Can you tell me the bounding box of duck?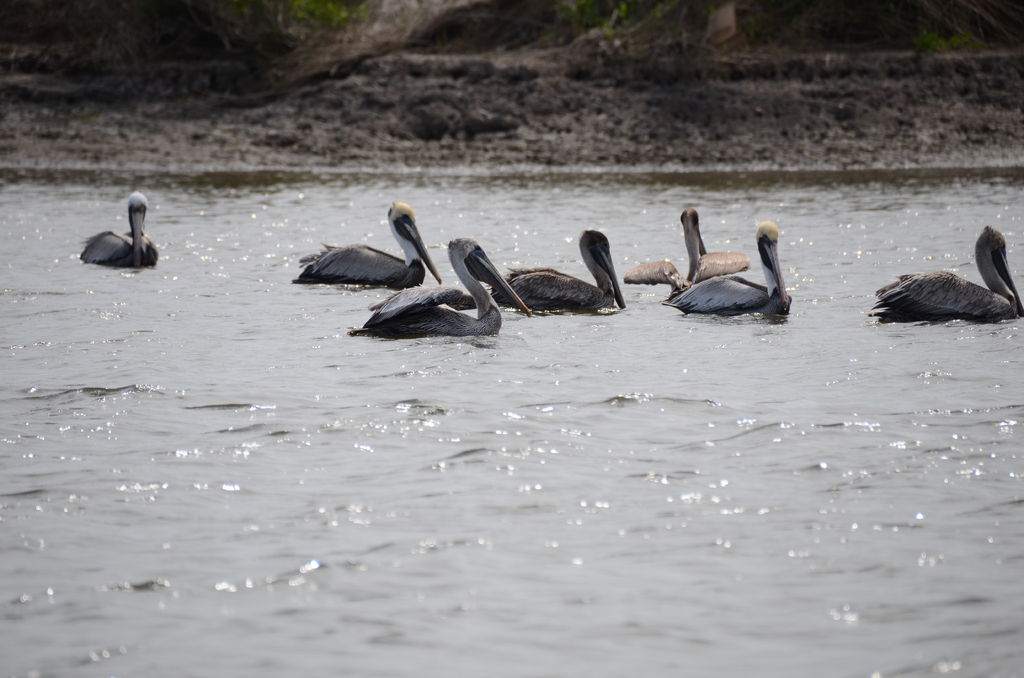
x1=499 y1=226 x2=630 y2=314.
